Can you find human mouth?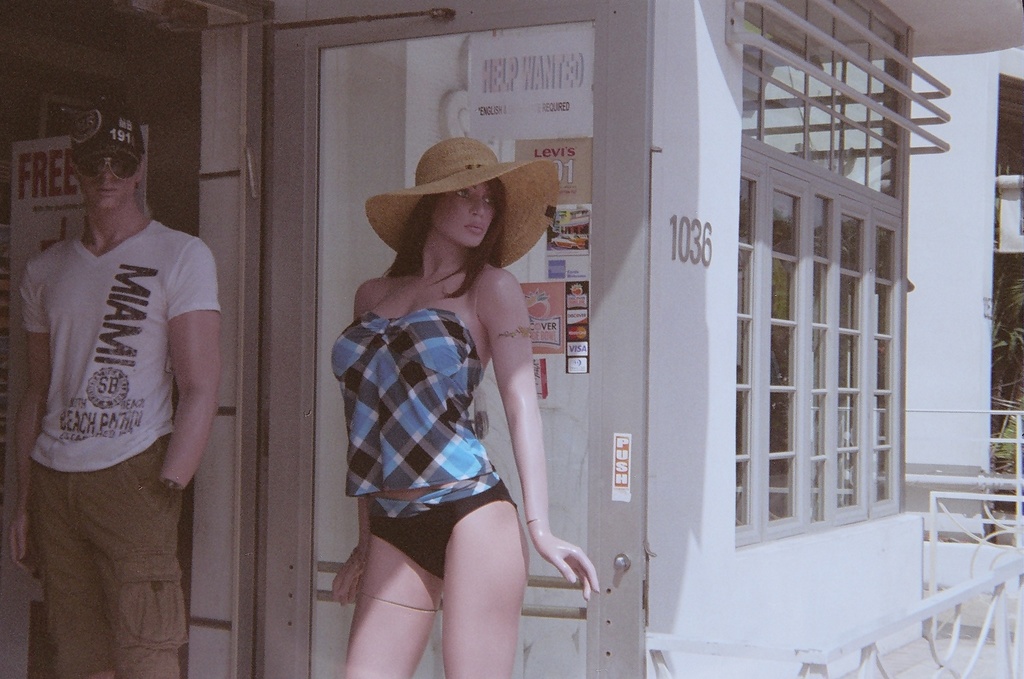
Yes, bounding box: [x1=467, y1=221, x2=483, y2=230].
